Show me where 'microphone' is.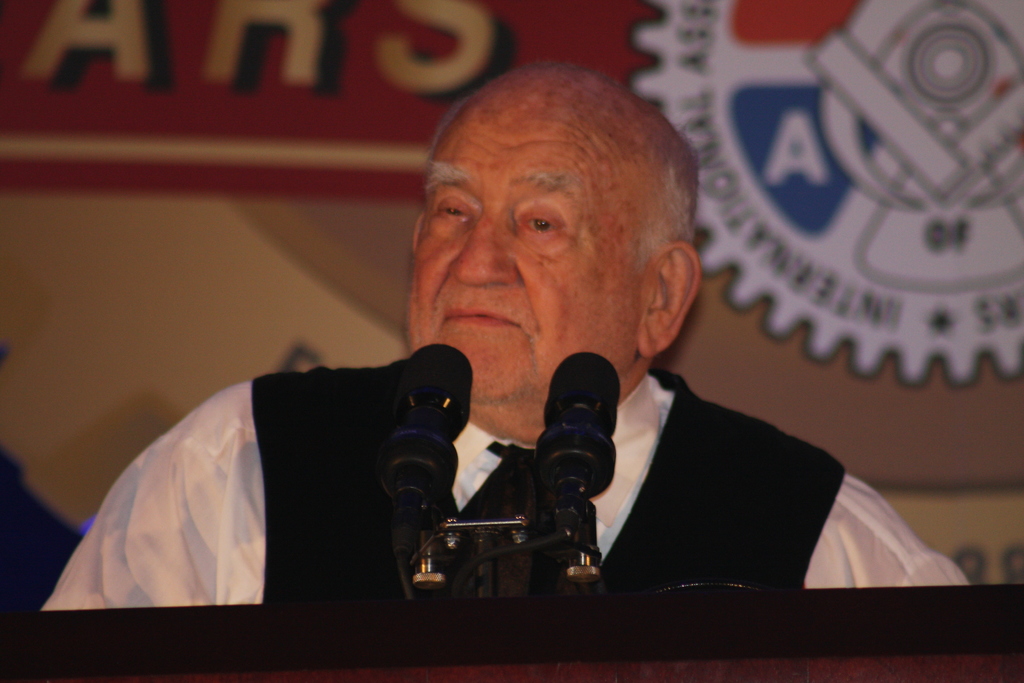
'microphone' is at 518 343 635 592.
